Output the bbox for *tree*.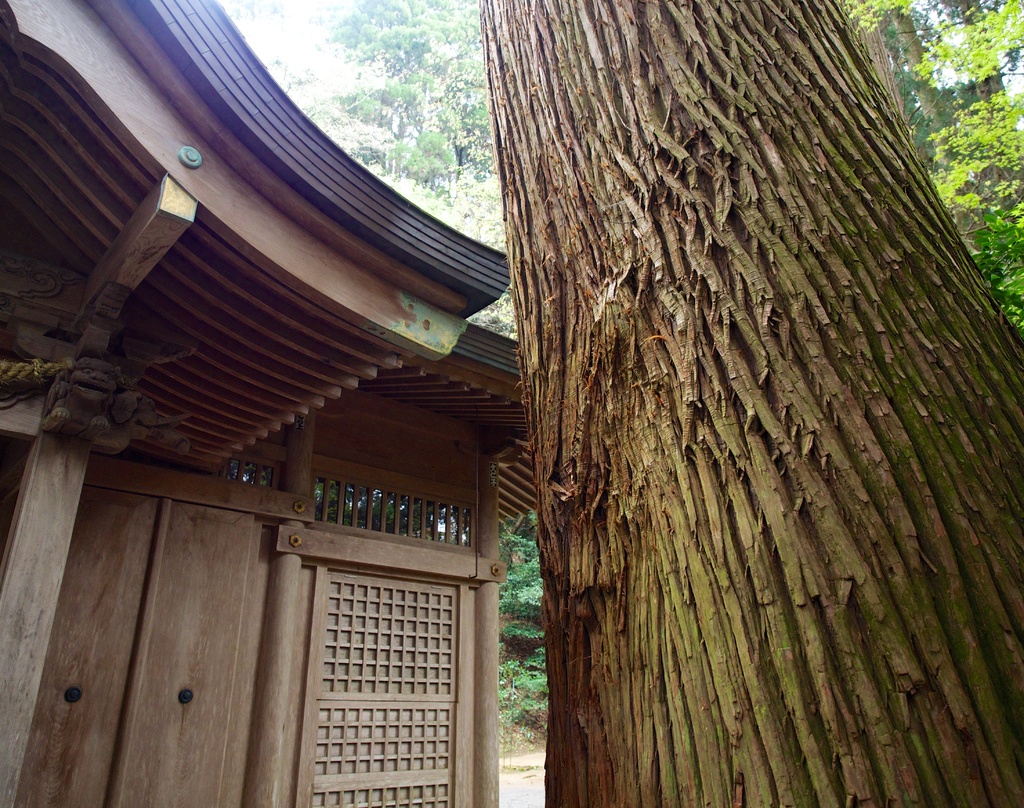
318,0,477,208.
